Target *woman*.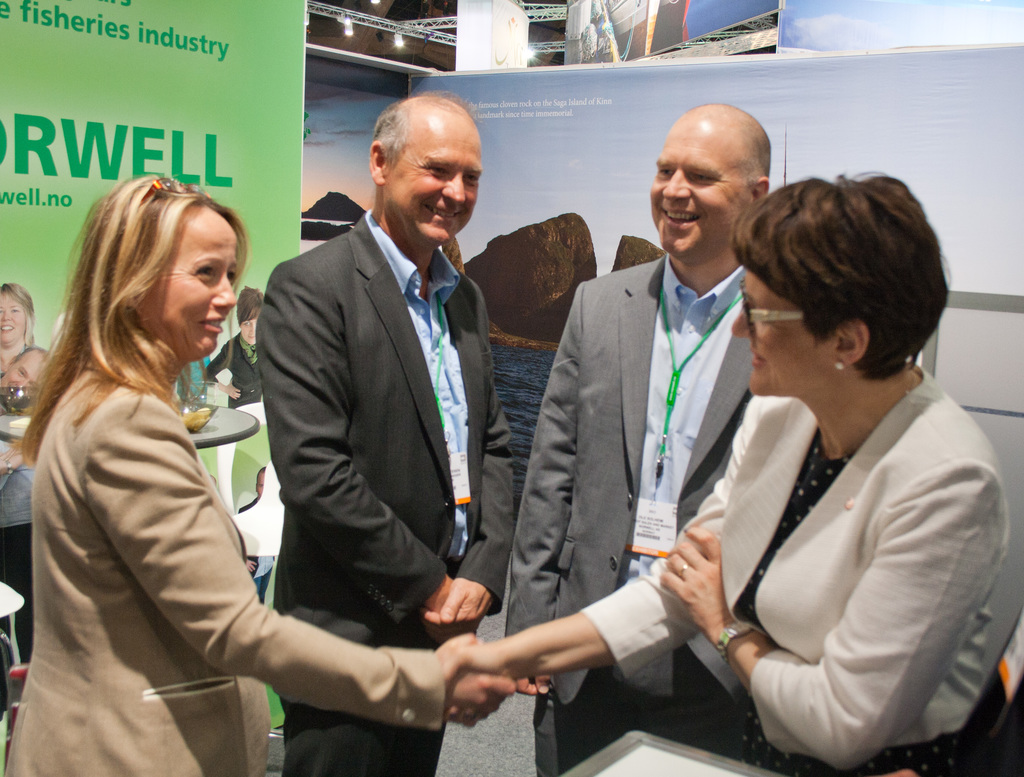
Target region: rect(22, 154, 344, 776).
